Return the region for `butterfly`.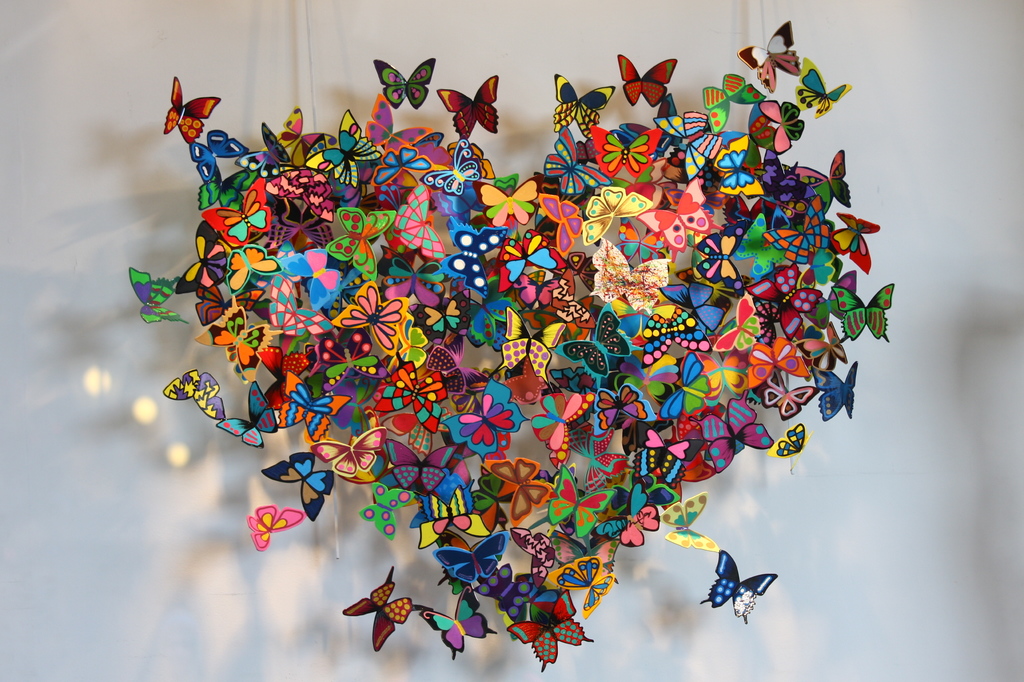
{"x1": 605, "y1": 473, "x2": 681, "y2": 517}.
